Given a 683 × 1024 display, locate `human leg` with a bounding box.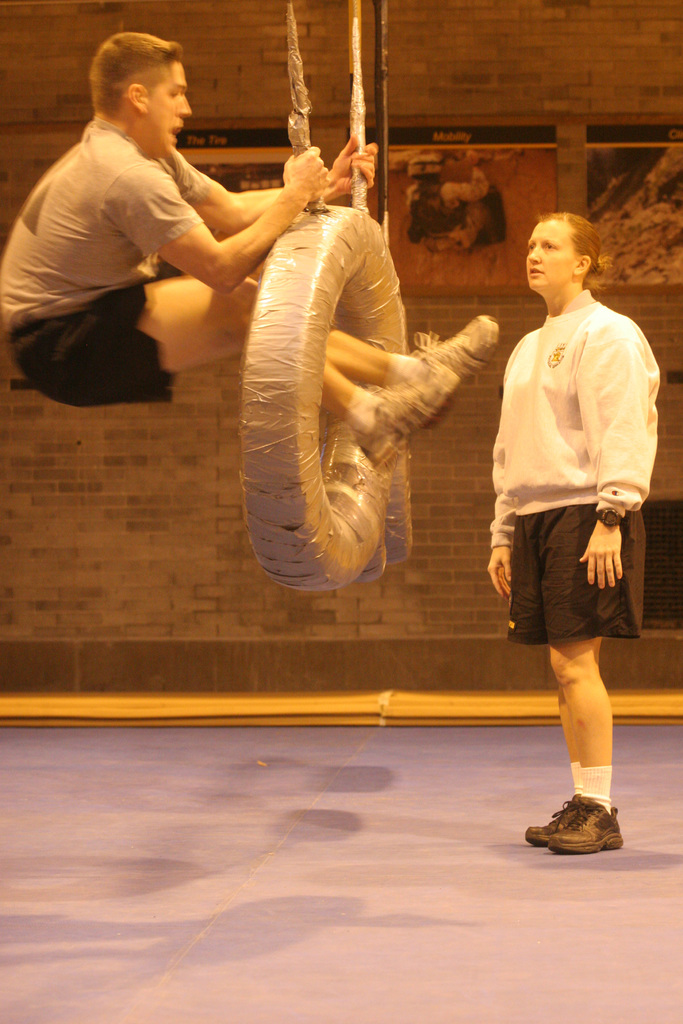
Located: (left=29, top=267, right=451, bottom=467).
